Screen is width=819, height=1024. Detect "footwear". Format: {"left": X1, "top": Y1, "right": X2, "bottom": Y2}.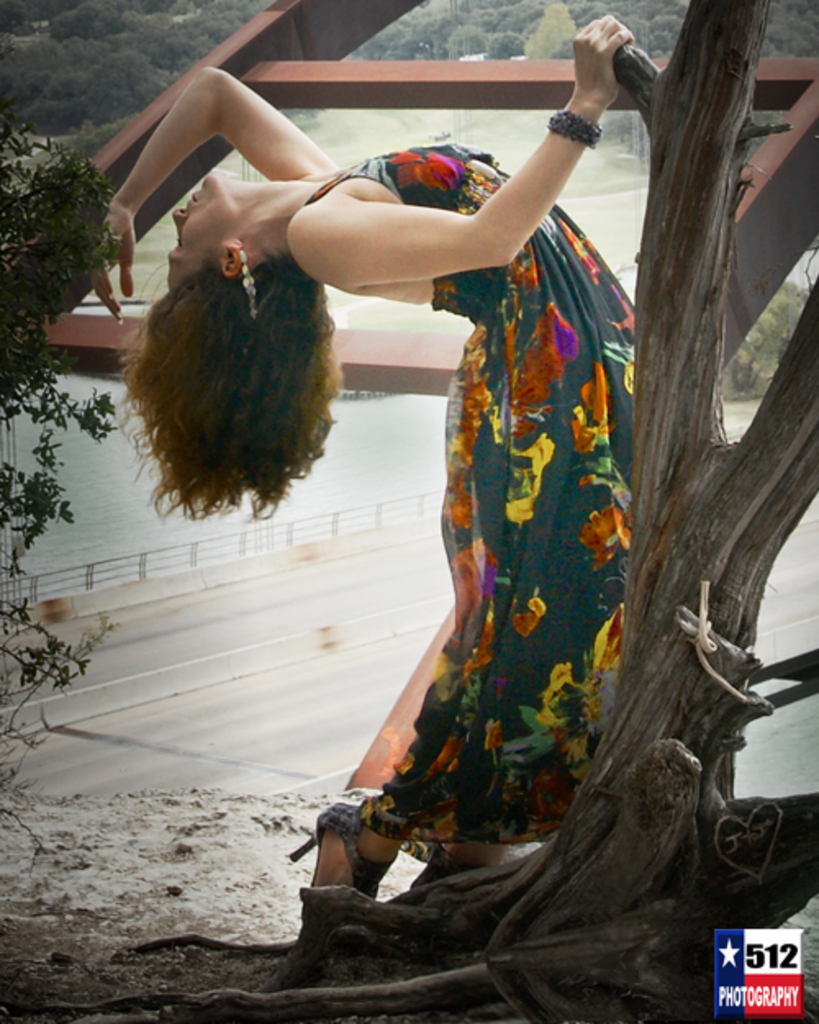
{"left": 406, "top": 839, "right": 491, "bottom": 890}.
